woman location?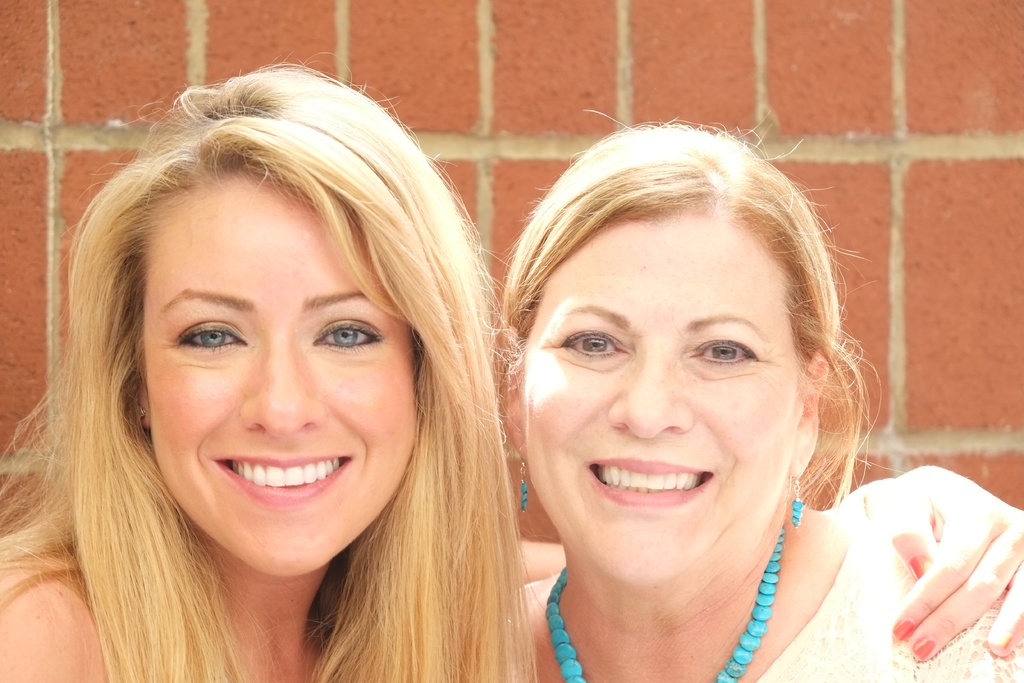
[0, 63, 1023, 682]
